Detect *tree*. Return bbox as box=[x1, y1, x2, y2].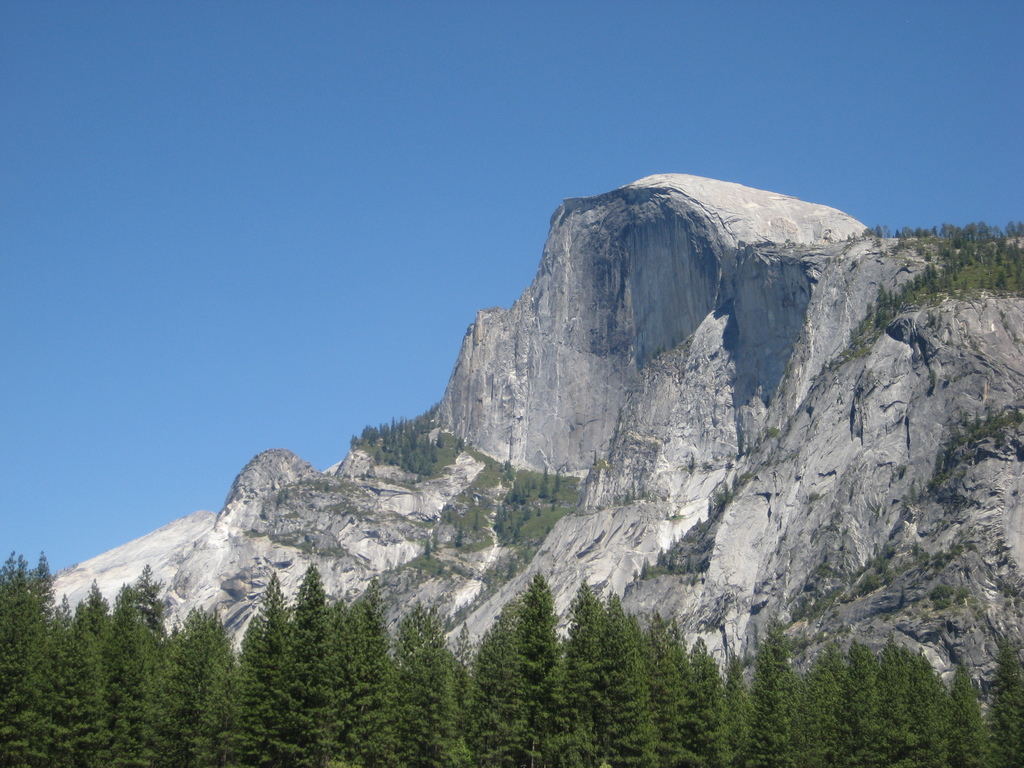
box=[781, 646, 856, 767].
